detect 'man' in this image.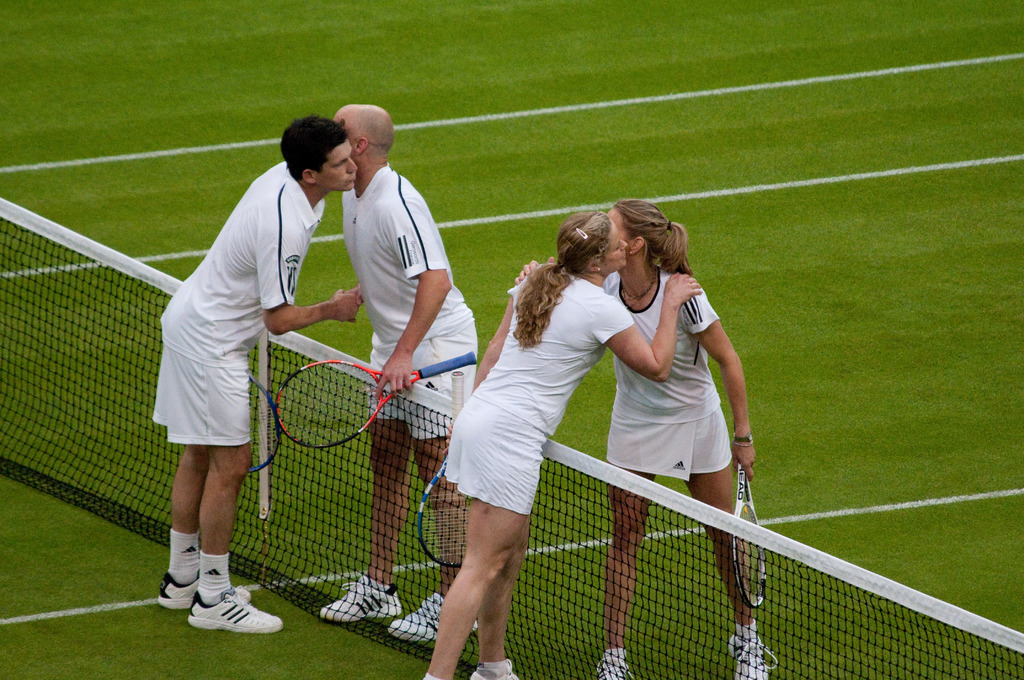
Detection: pyautogui.locateOnScreen(143, 101, 337, 632).
